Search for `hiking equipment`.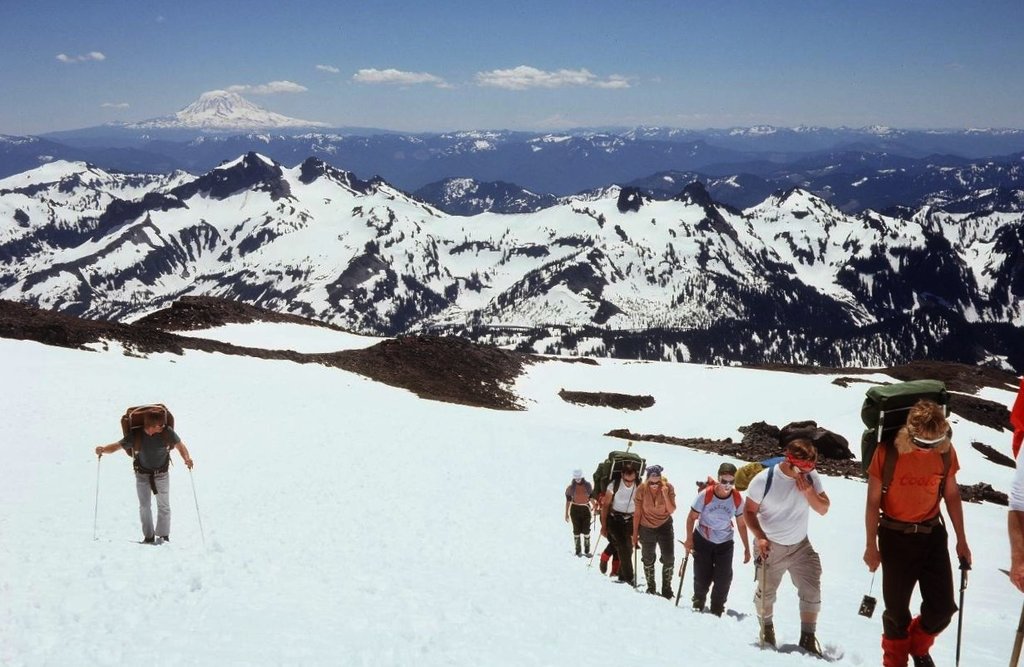
Found at {"left": 676, "top": 539, "right": 699, "bottom": 601}.
